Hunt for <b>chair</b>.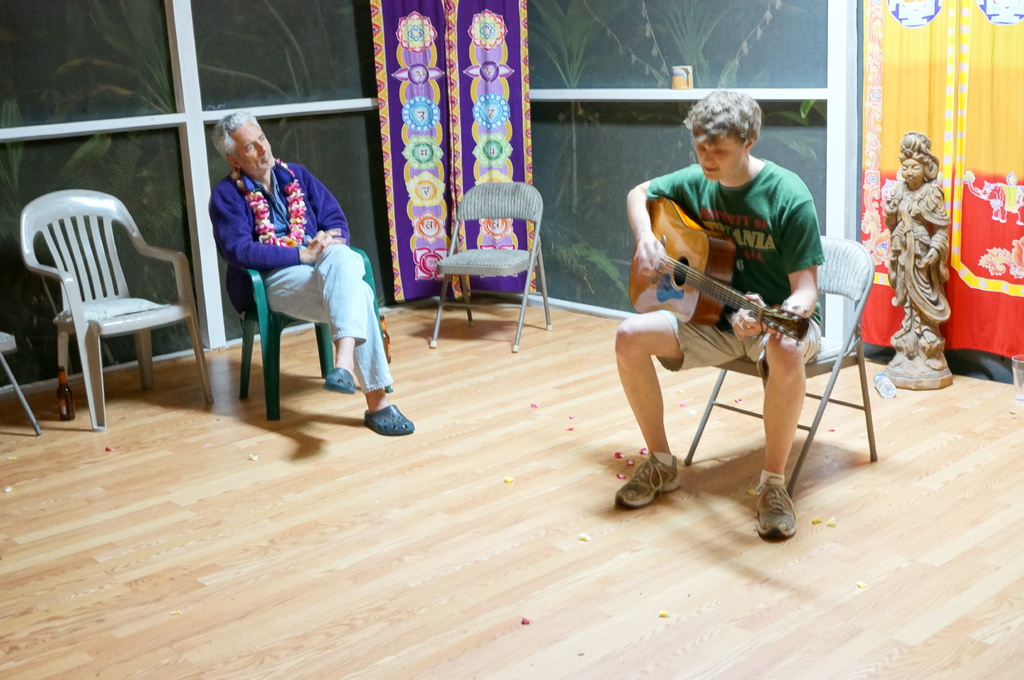
Hunted down at (left=424, top=175, right=552, bottom=353).
